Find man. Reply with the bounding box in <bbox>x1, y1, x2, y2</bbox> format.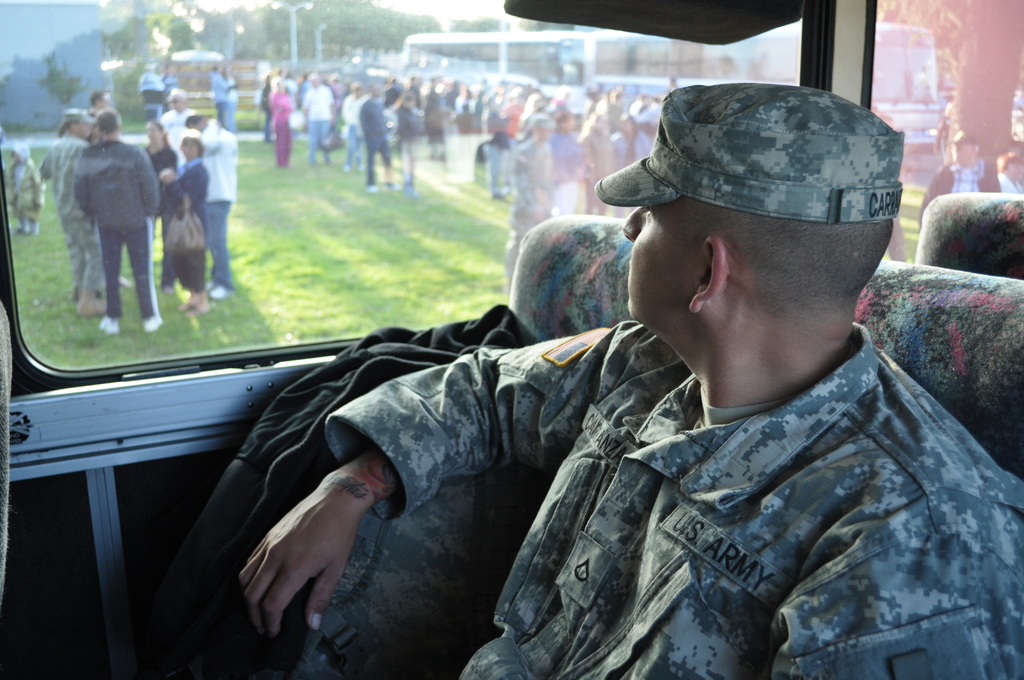
<bbox>238, 78, 1023, 679</bbox>.
